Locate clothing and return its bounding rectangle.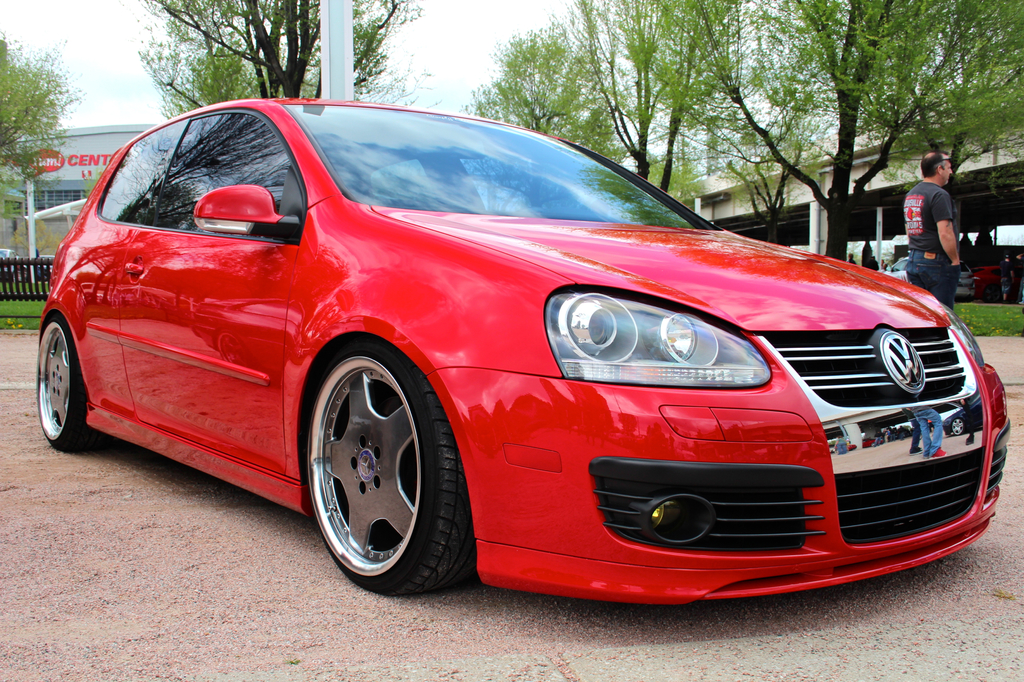
x1=906, y1=152, x2=981, y2=278.
